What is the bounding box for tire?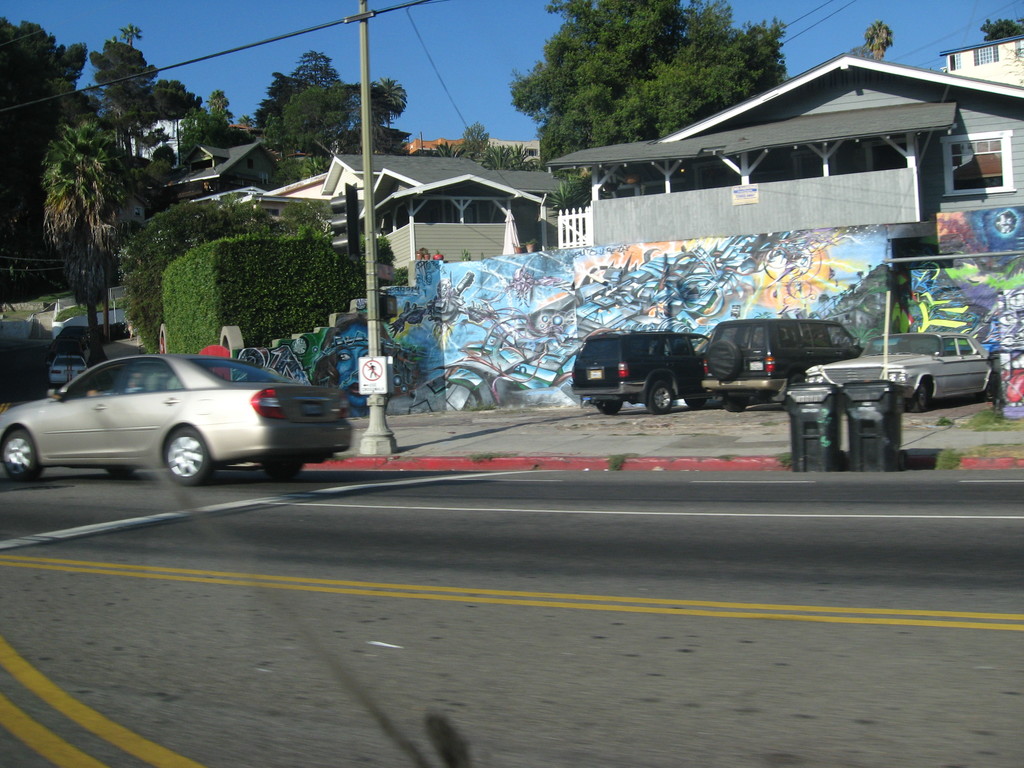
bbox(643, 385, 675, 414).
